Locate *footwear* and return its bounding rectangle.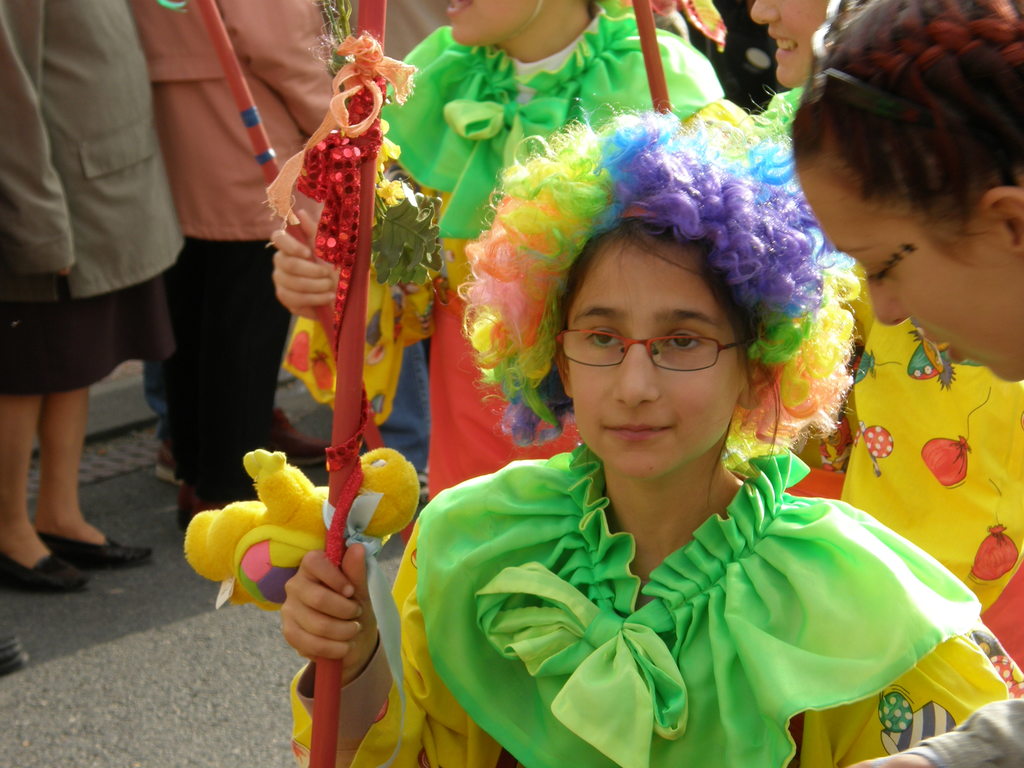
269 403 330 466.
